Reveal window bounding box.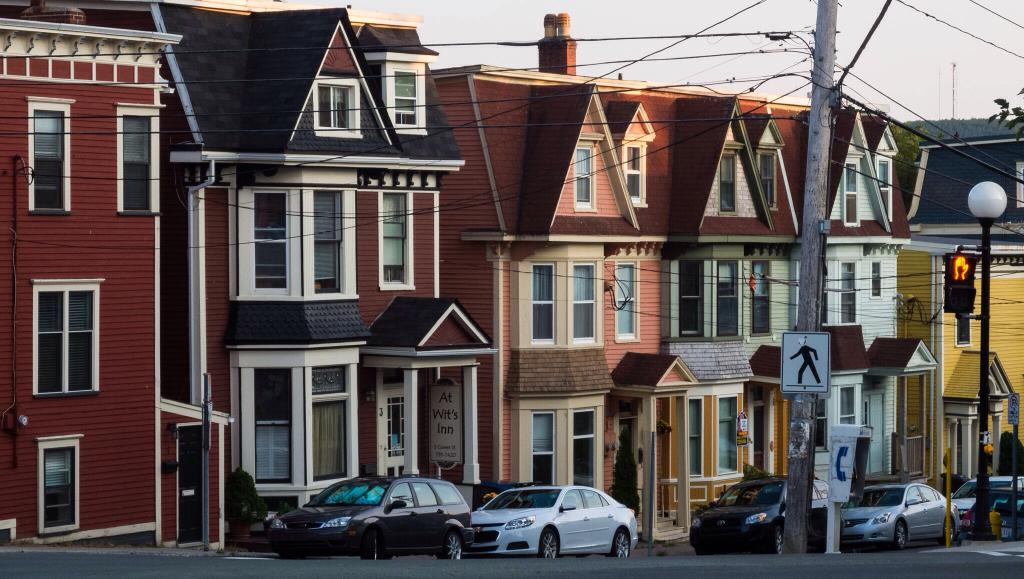
Revealed: x1=569 y1=410 x2=601 y2=489.
